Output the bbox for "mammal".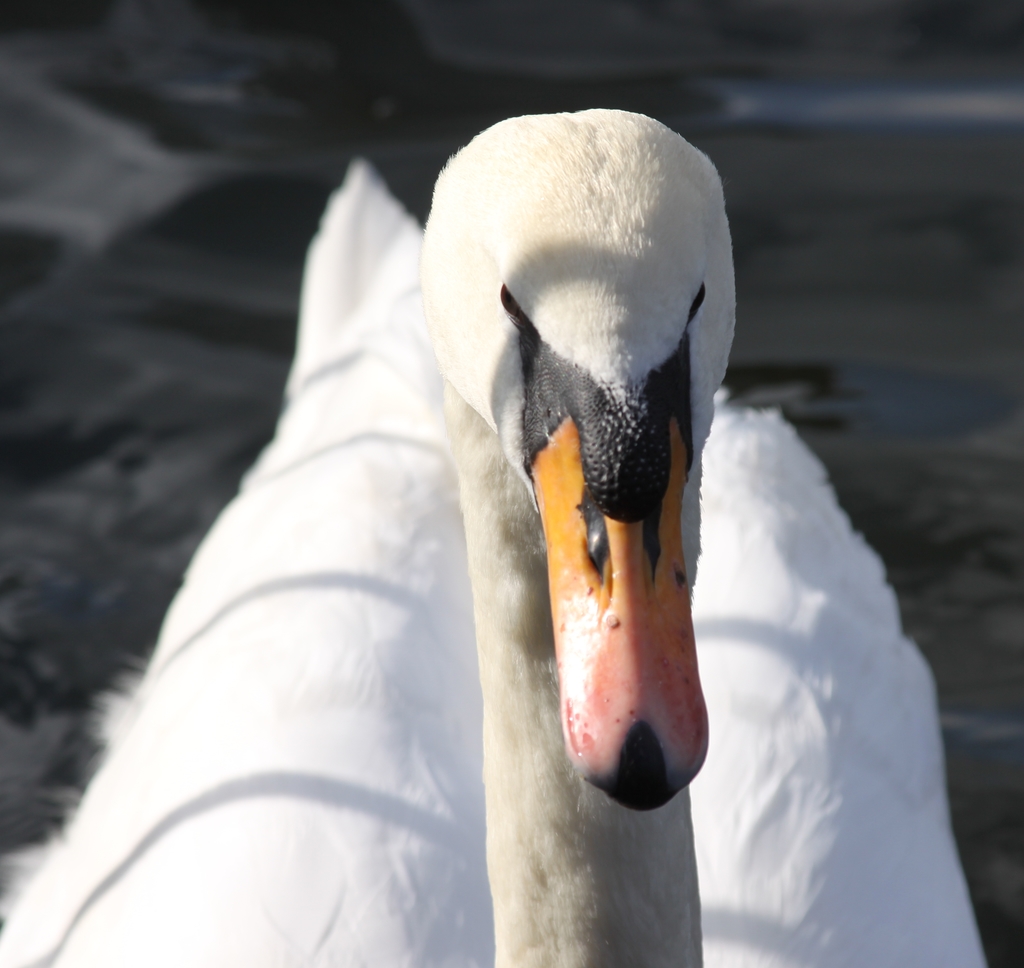
Rect(406, 67, 766, 967).
